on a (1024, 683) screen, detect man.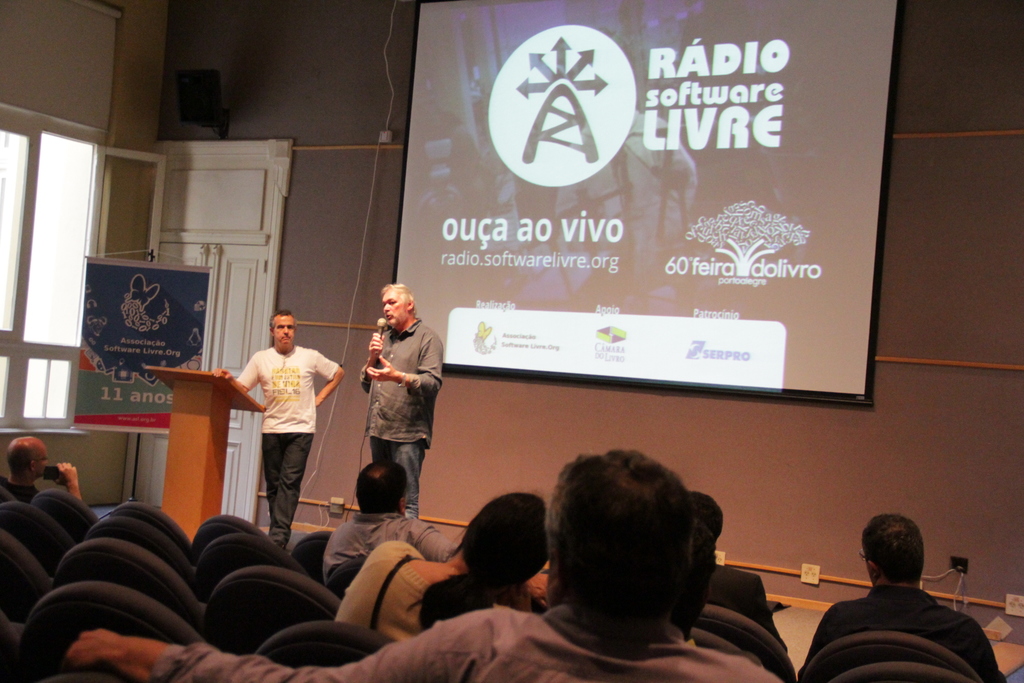
[809, 520, 998, 677].
